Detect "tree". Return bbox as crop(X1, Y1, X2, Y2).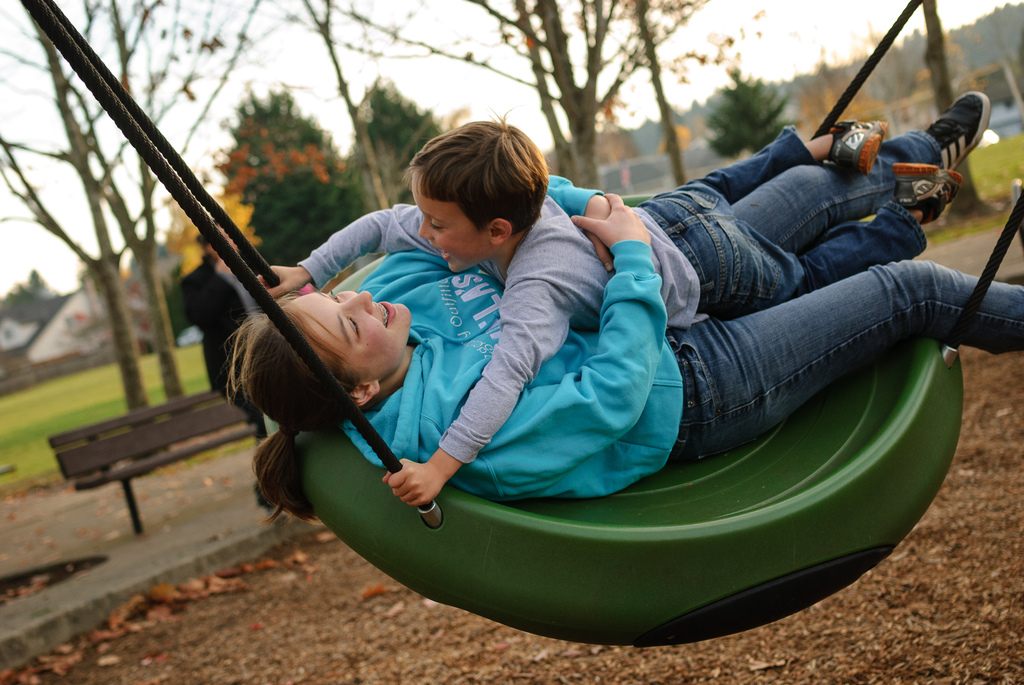
crop(31, 0, 266, 400).
